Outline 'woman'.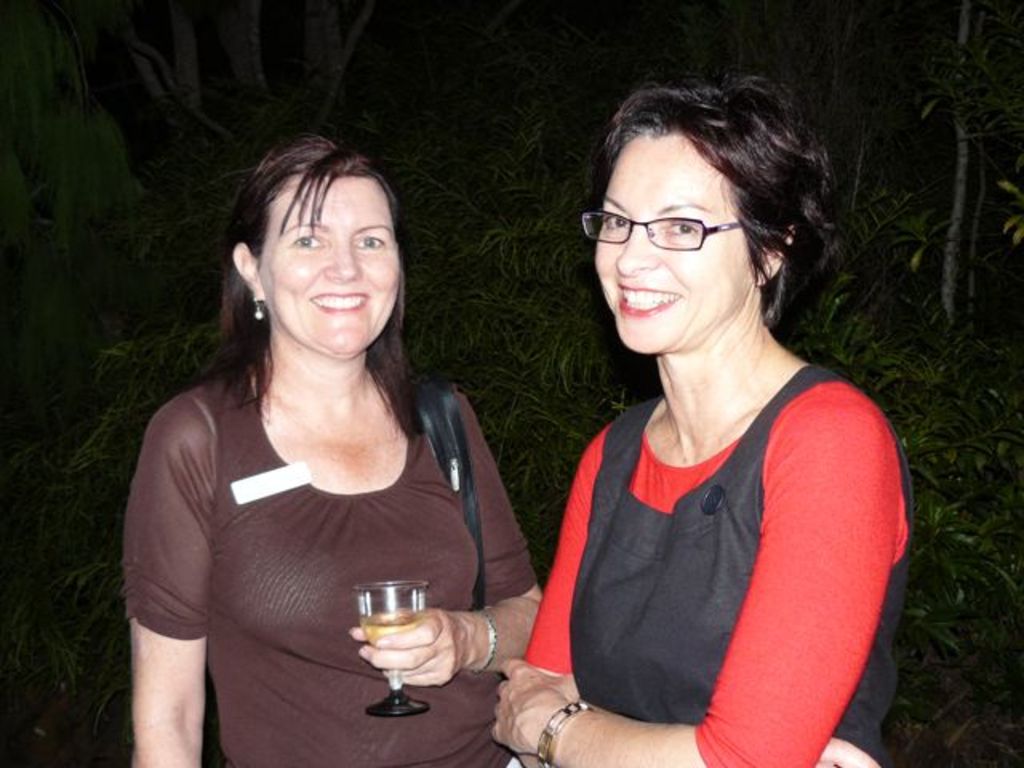
Outline: Rect(110, 125, 533, 754).
